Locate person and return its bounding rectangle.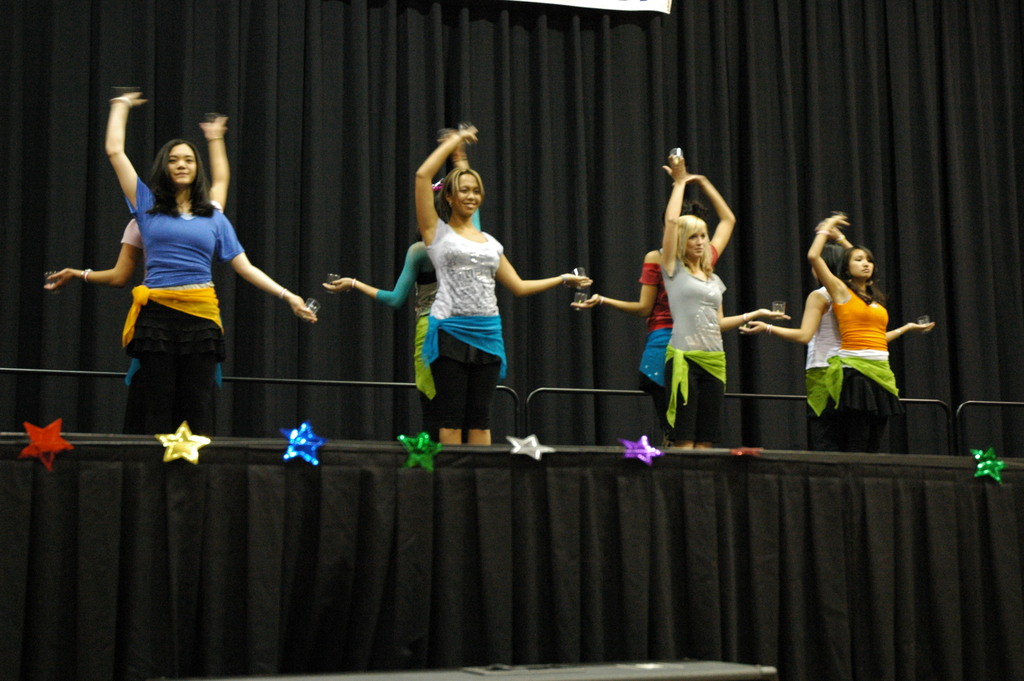
(x1=38, y1=117, x2=238, y2=436).
